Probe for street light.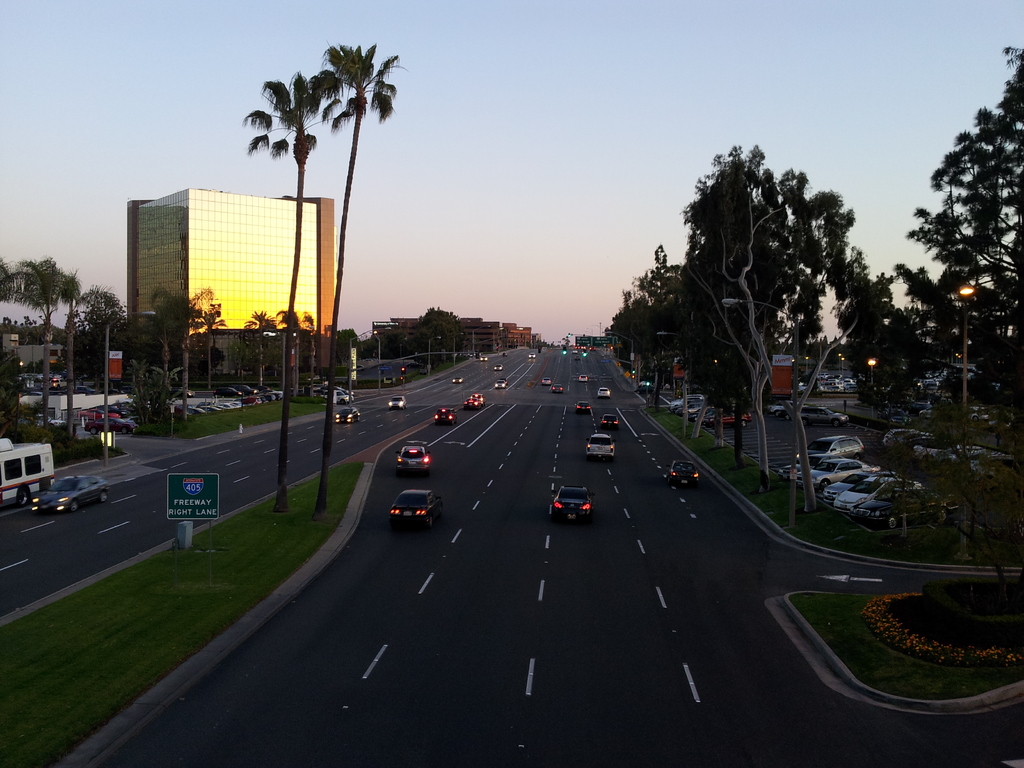
Probe result: locate(835, 352, 843, 378).
